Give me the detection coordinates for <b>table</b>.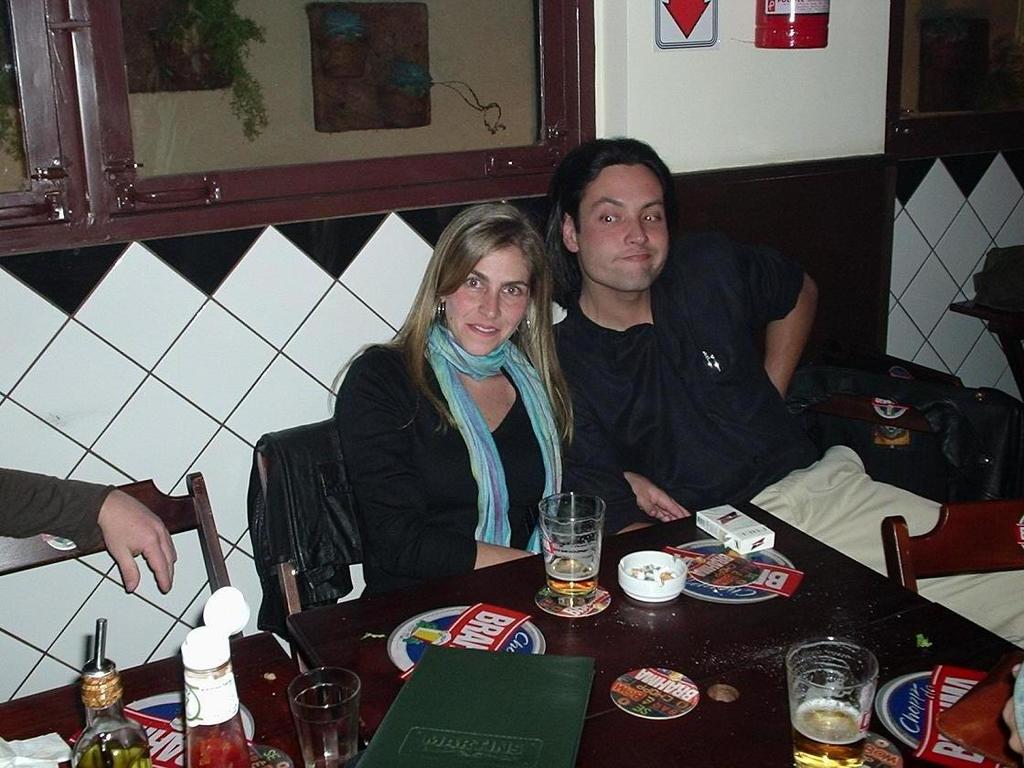
(x1=322, y1=513, x2=995, y2=767).
